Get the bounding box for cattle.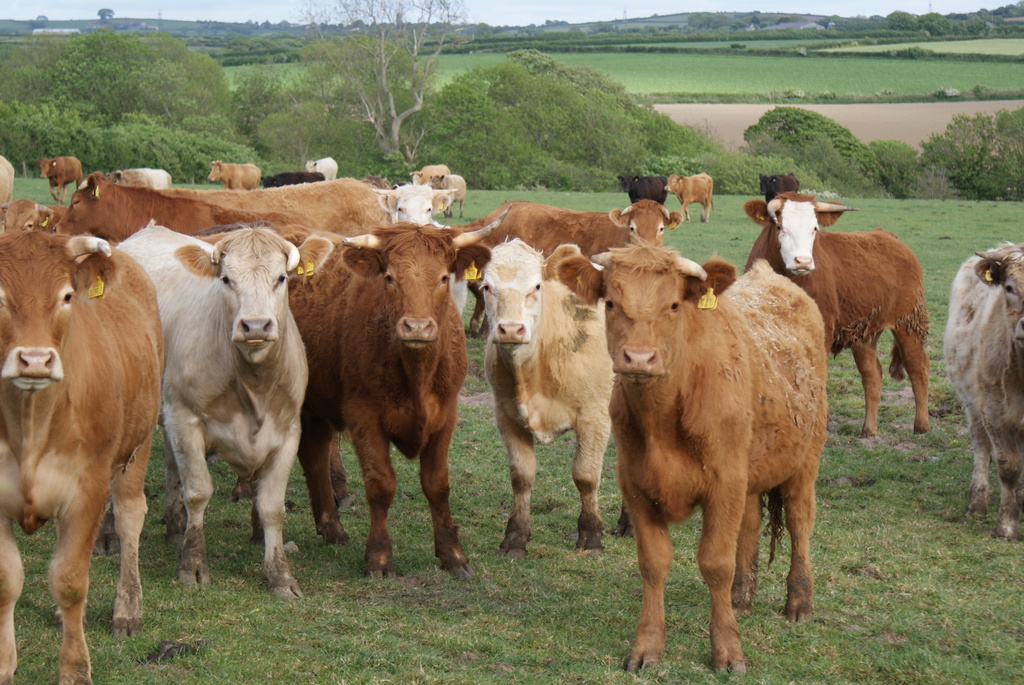
bbox=(0, 201, 63, 235).
